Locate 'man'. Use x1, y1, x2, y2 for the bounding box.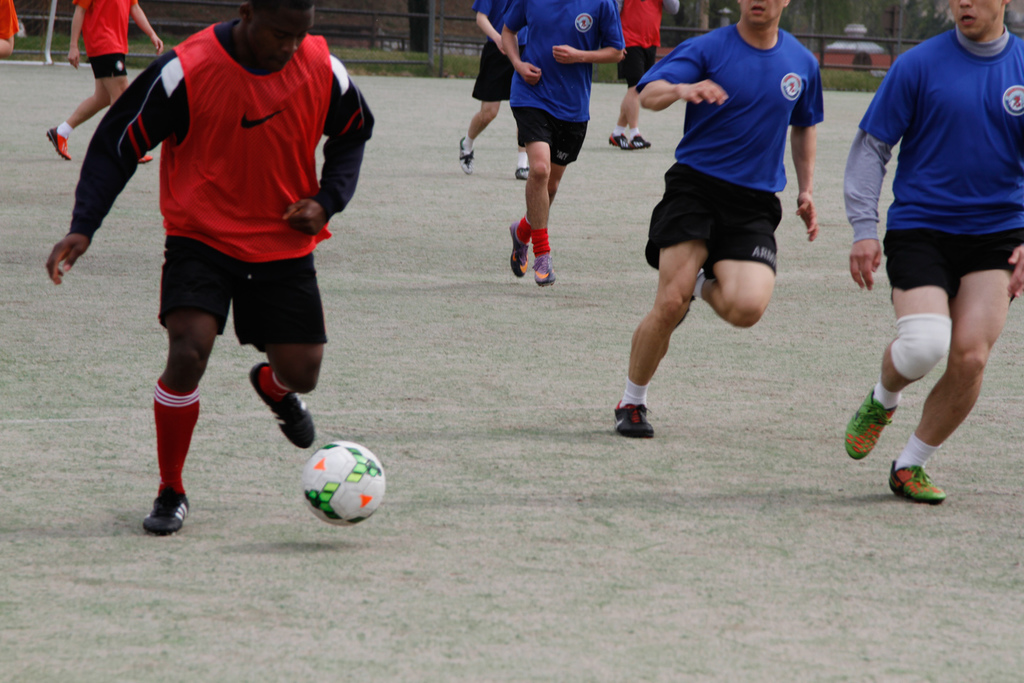
607, 0, 826, 444.
